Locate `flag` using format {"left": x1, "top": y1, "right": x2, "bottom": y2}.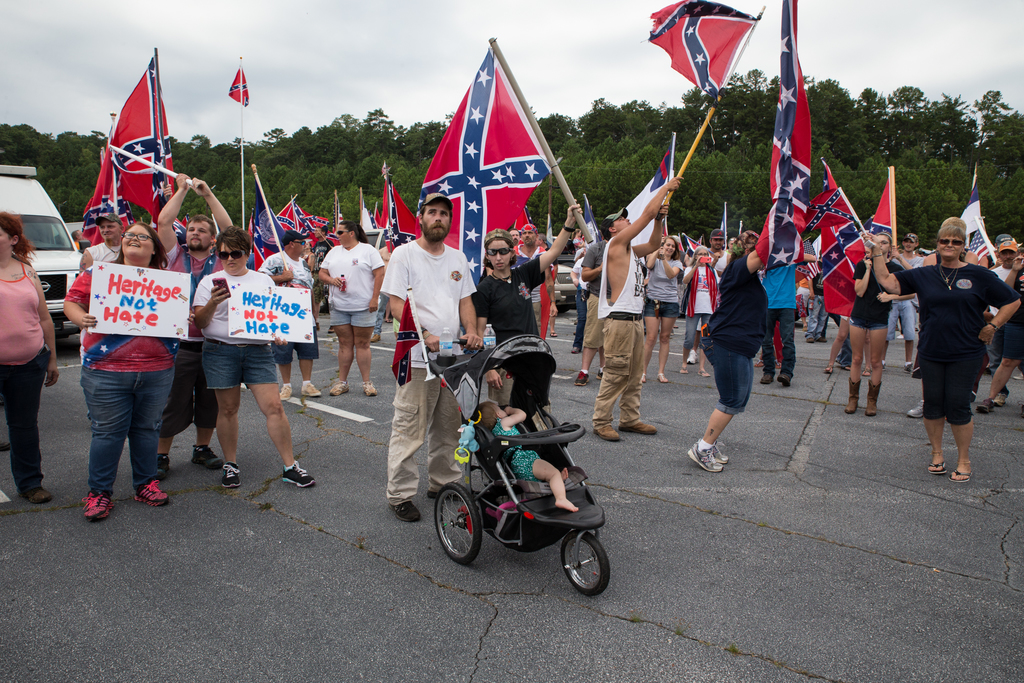
{"left": 719, "top": 213, "right": 726, "bottom": 236}.
